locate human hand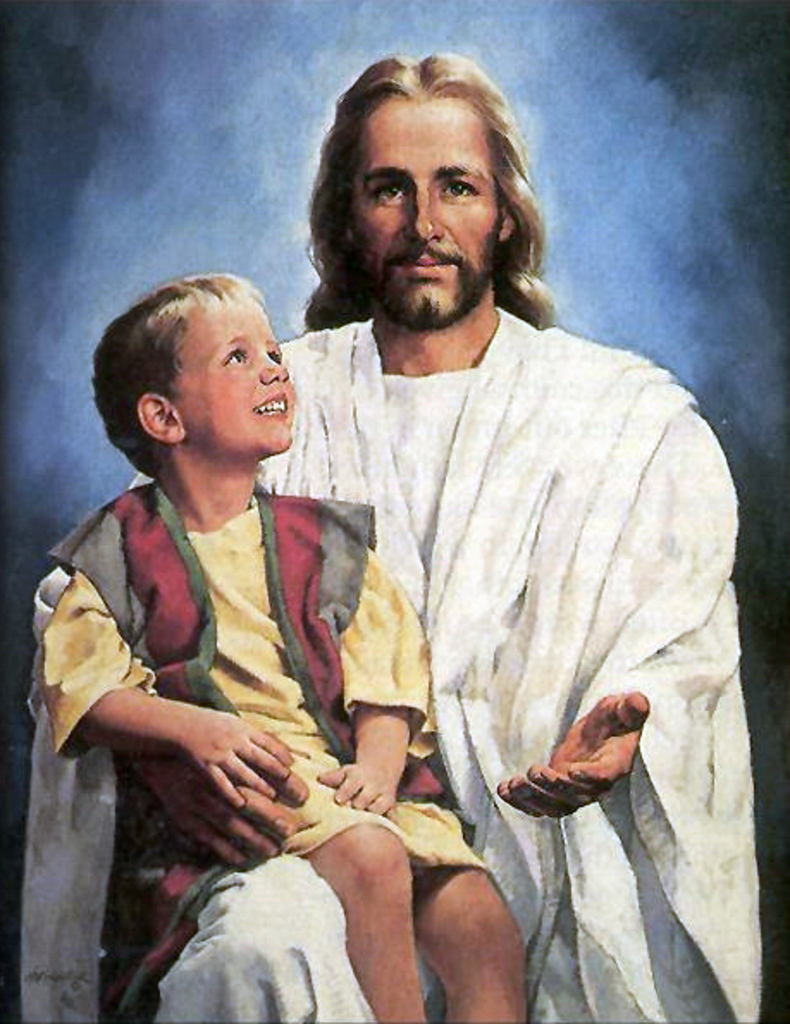
<bbox>515, 706, 671, 823</bbox>
